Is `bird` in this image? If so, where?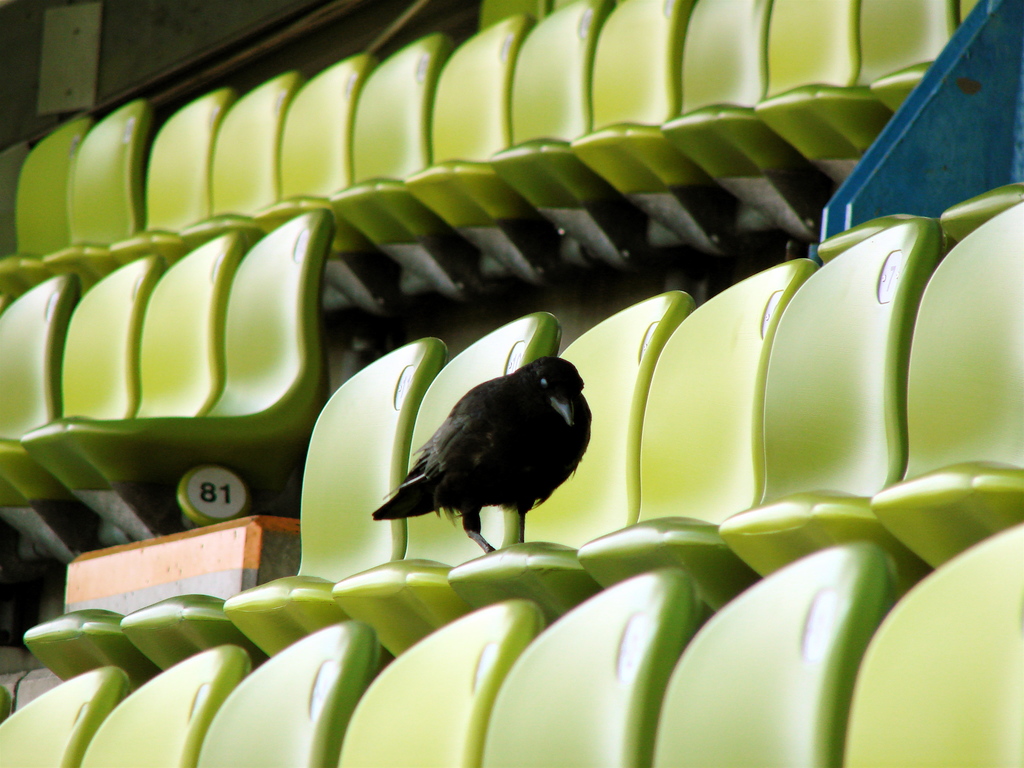
Yes, at [x1=367, y1=353, x2=597, y2=556].
